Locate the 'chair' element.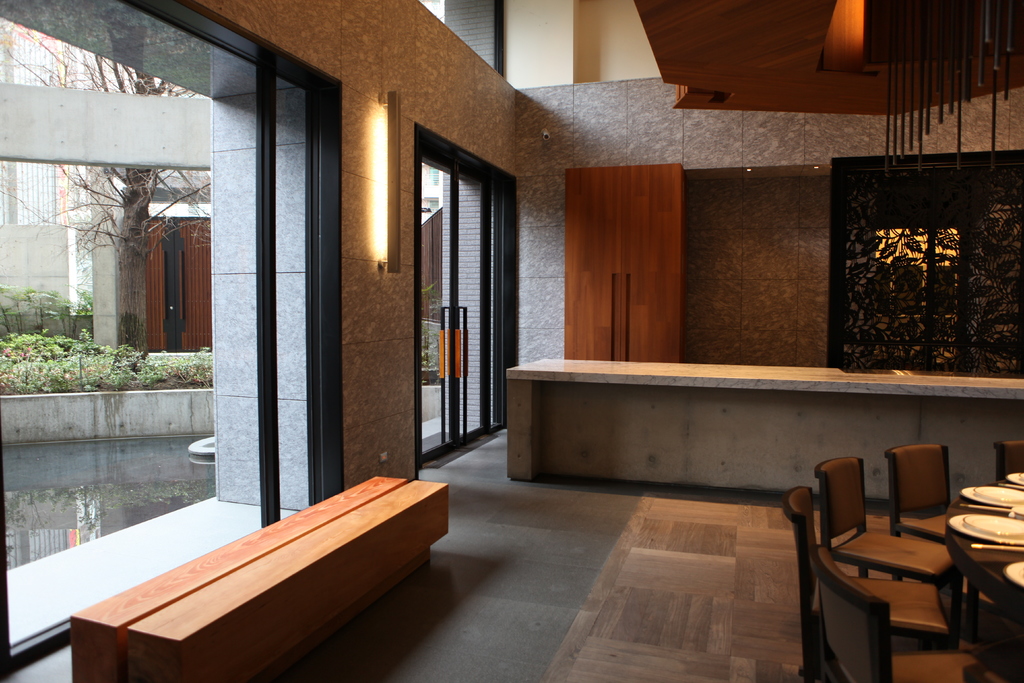
Element bbox: box=[808, 546, 1010, 682].
